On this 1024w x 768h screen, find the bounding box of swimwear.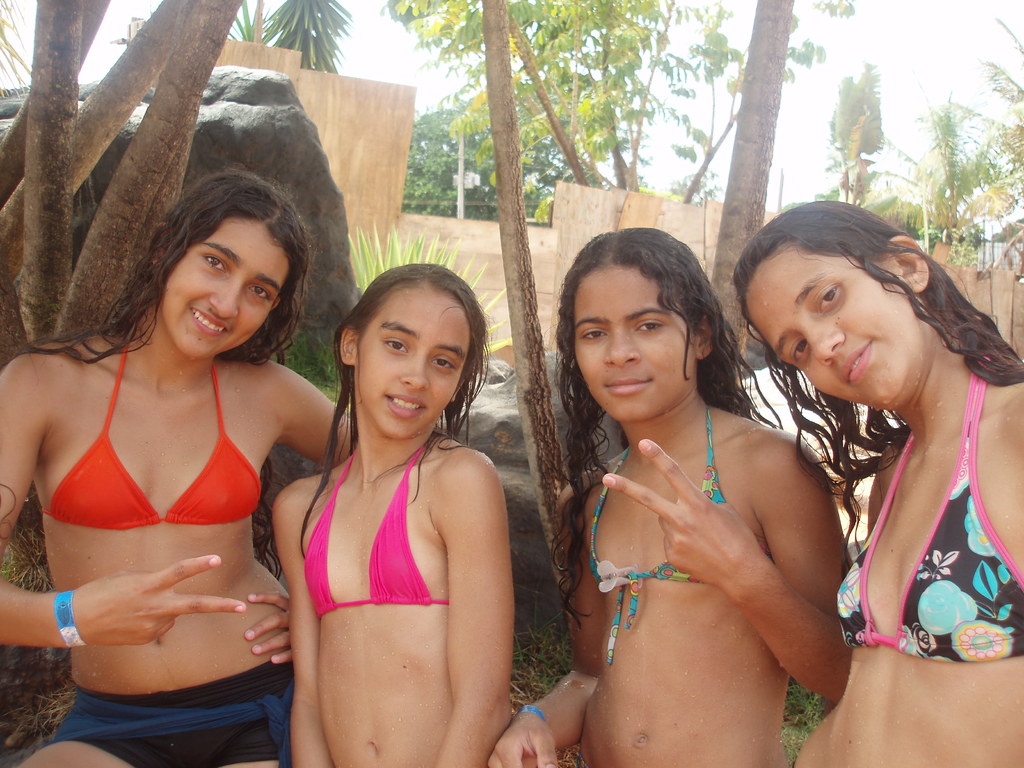
Bounding box: x1=39, y1=327, x2=266, y2=523.
